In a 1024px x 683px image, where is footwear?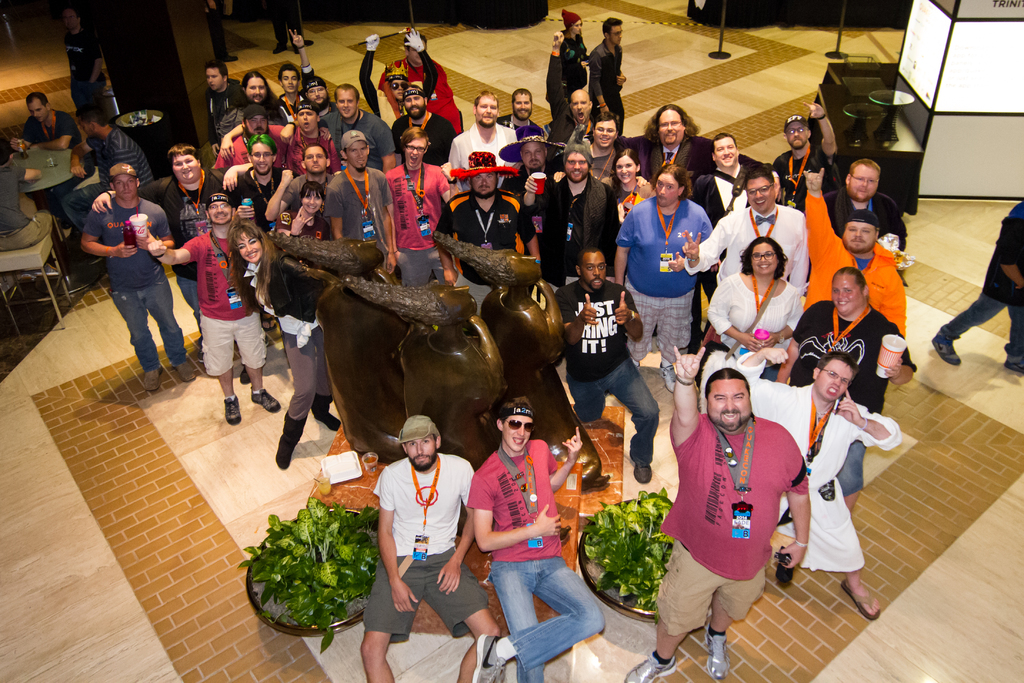
box(471, 635, 508, 682).
